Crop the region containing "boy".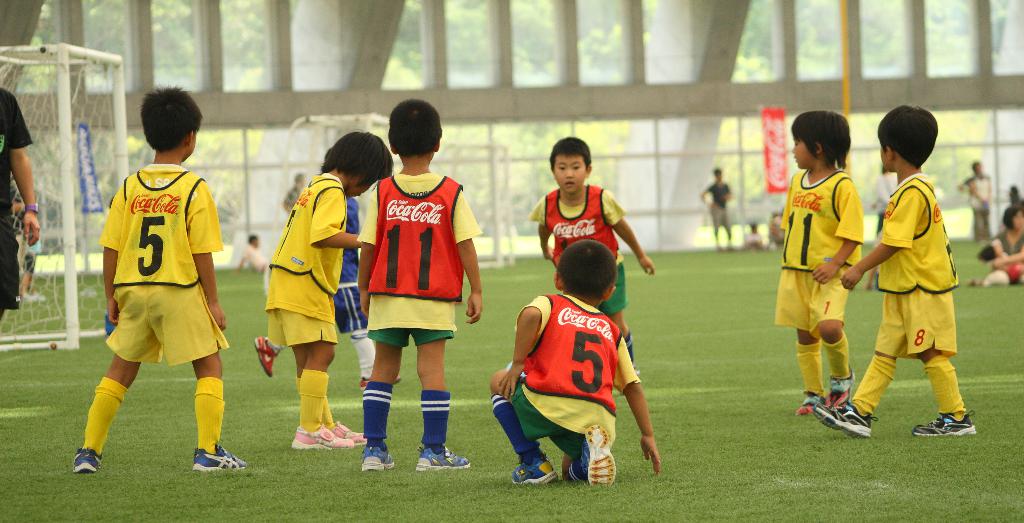
Crop region: [773,110,861,417].
